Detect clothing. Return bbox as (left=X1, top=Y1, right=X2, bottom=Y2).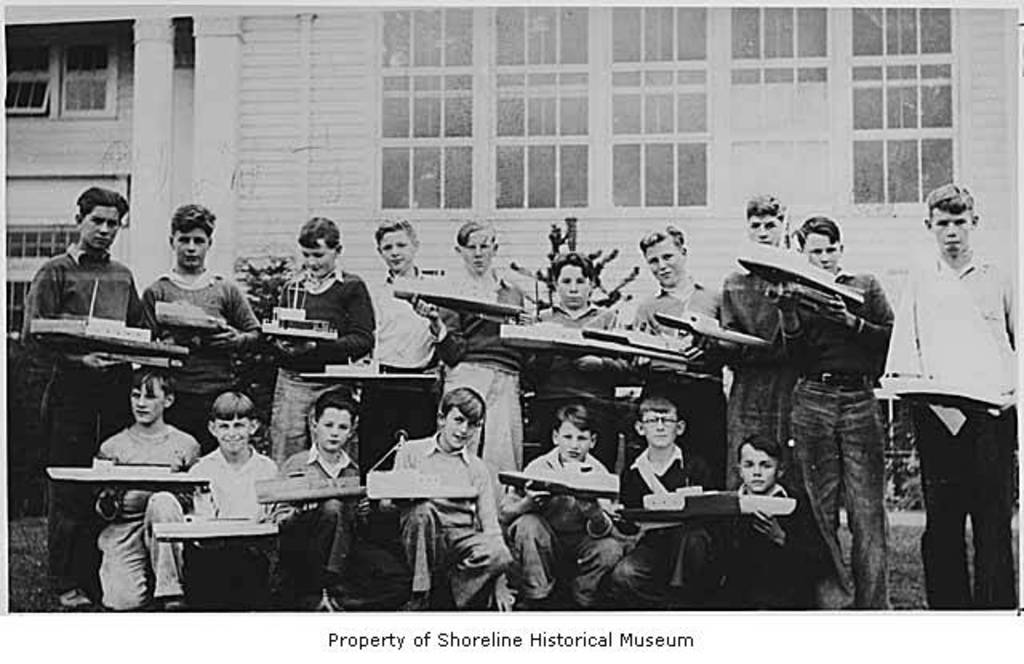
(left=267, top=264, right=374, bottom=466).
